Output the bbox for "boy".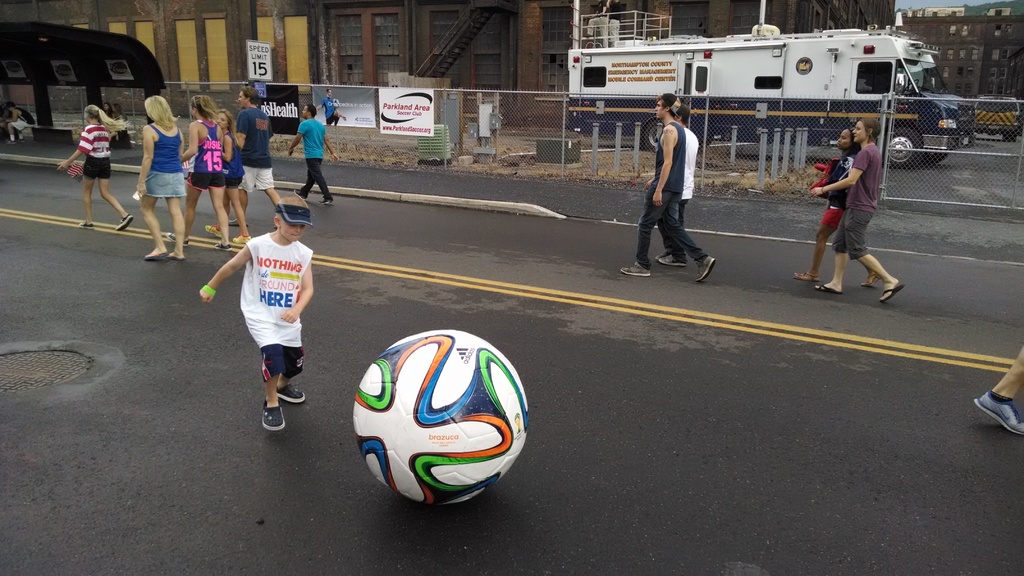
left=655, top=104, right=698, bottom=264.
